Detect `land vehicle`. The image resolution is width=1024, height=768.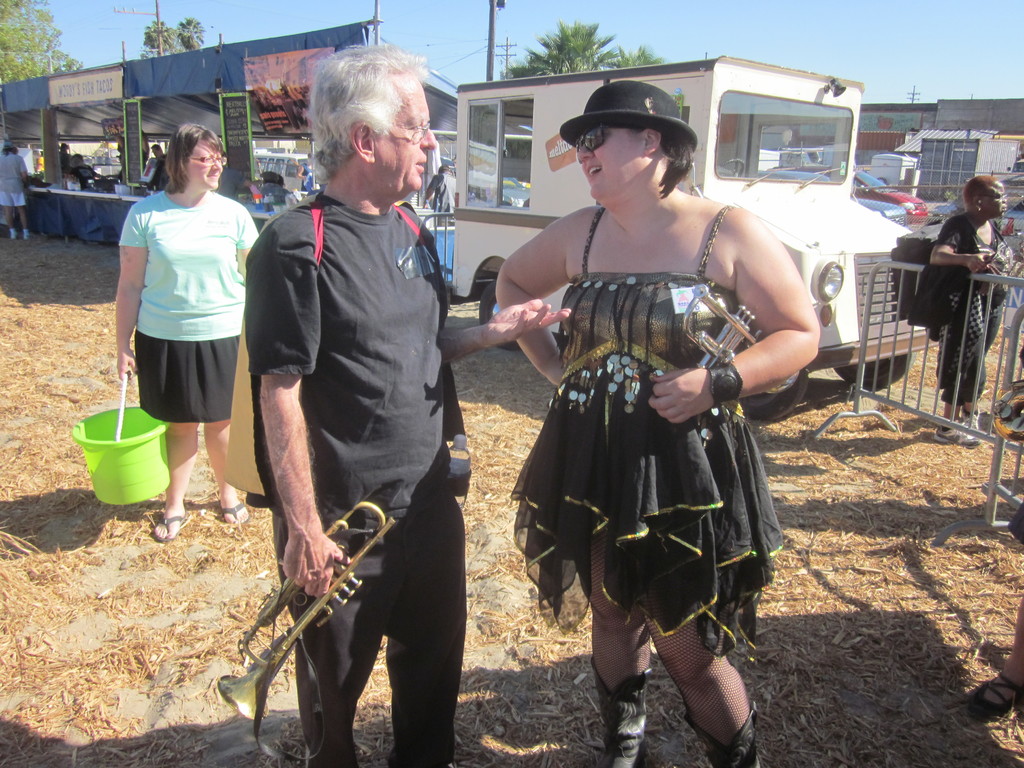
[932,193,966,219].
